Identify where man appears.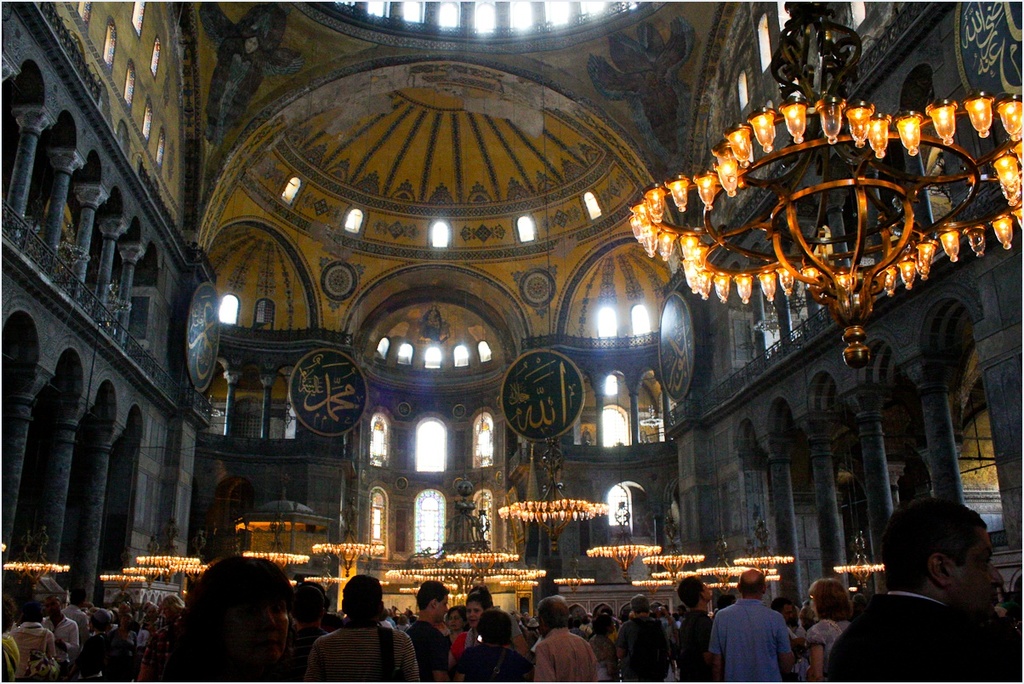
Appears at box=[612, 592, 671, 683].
